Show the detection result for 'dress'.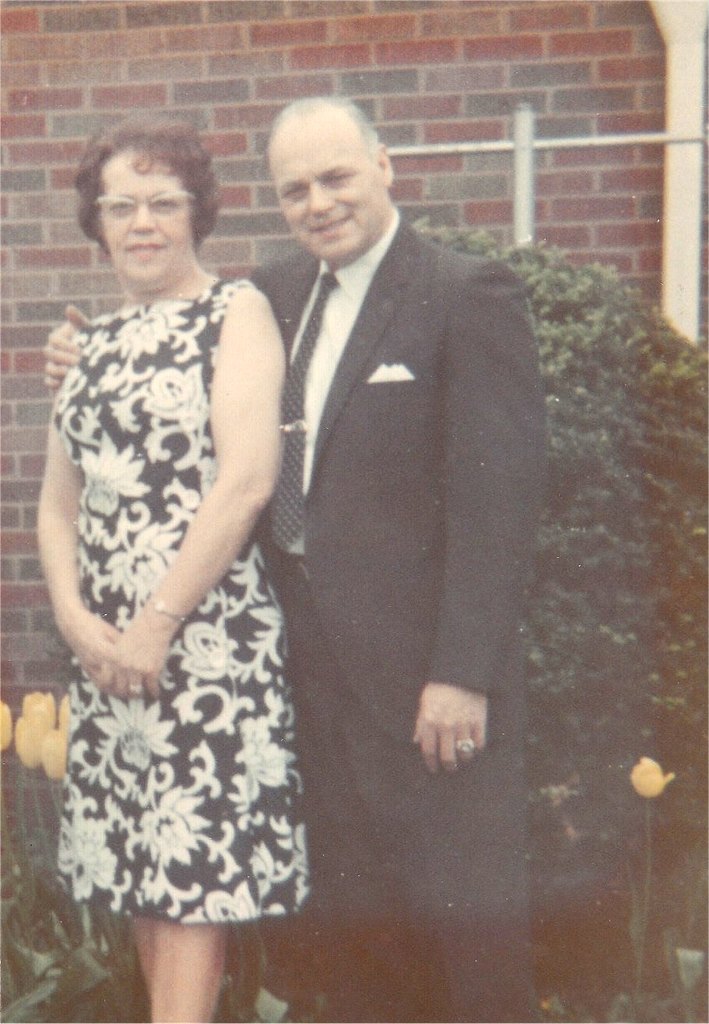
bbox(48, 272, 314, 923).
